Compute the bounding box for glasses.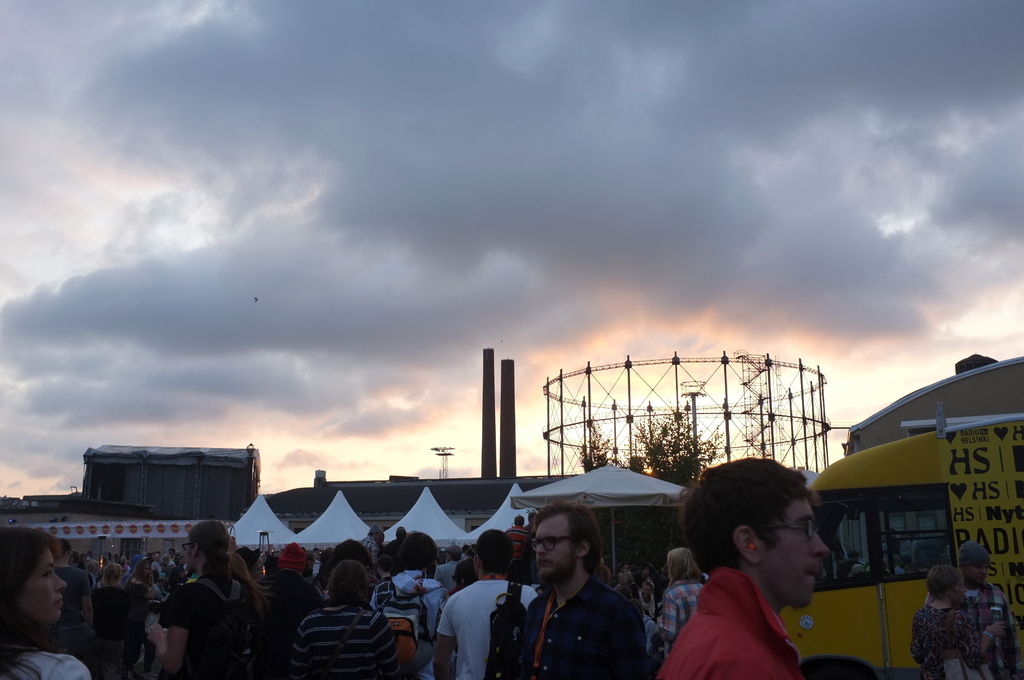
Rect(525, 533, 588, 554).
